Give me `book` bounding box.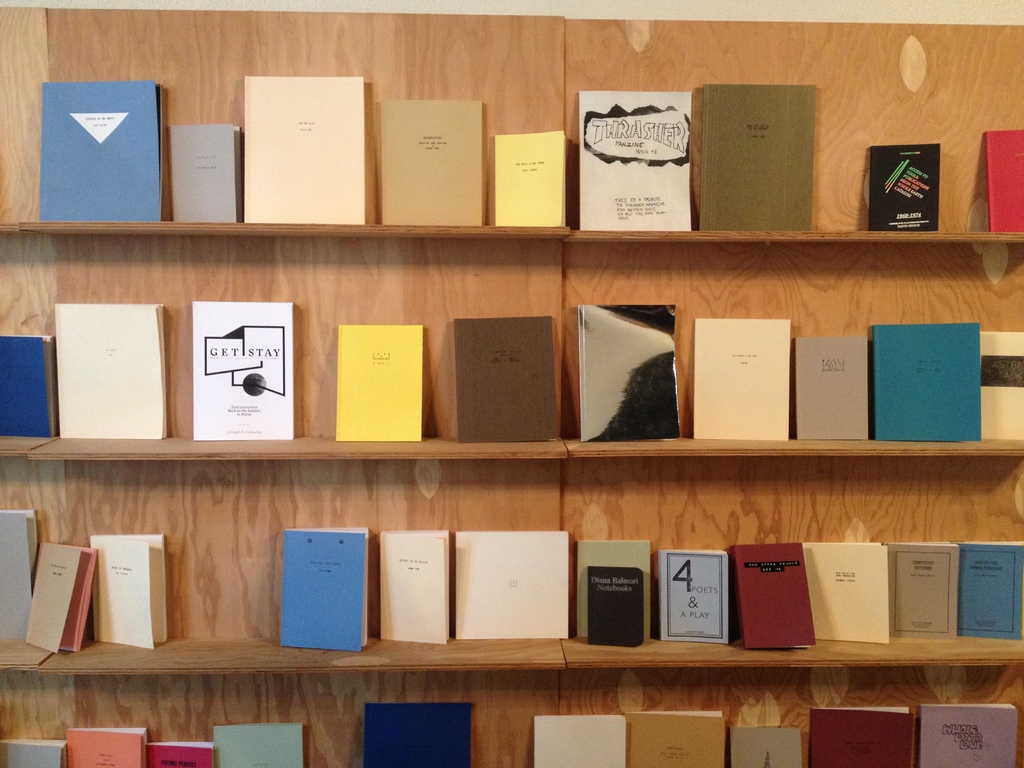
box=[496, 135, 573, 233].
